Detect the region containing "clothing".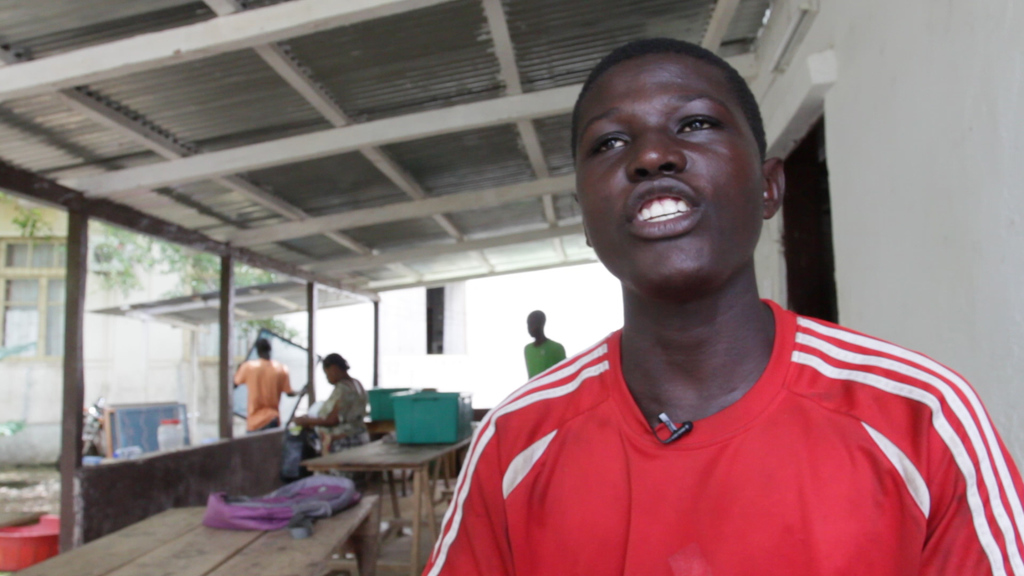
bbox(413, 291, 1023, 575).
